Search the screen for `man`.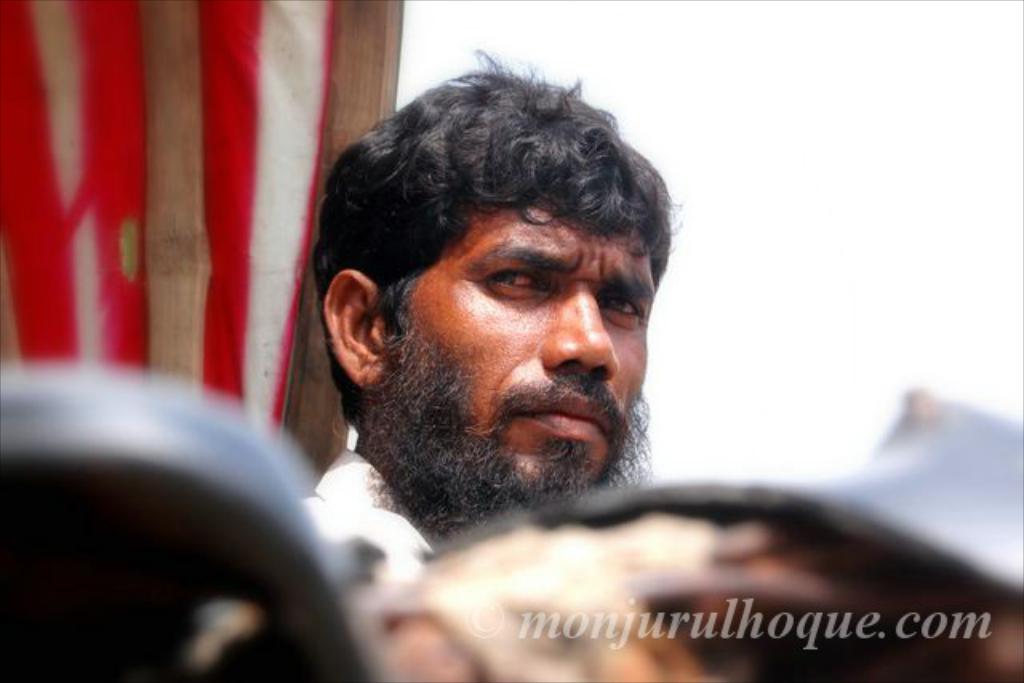
Found at bbox=[302, 50, 680, 605].
